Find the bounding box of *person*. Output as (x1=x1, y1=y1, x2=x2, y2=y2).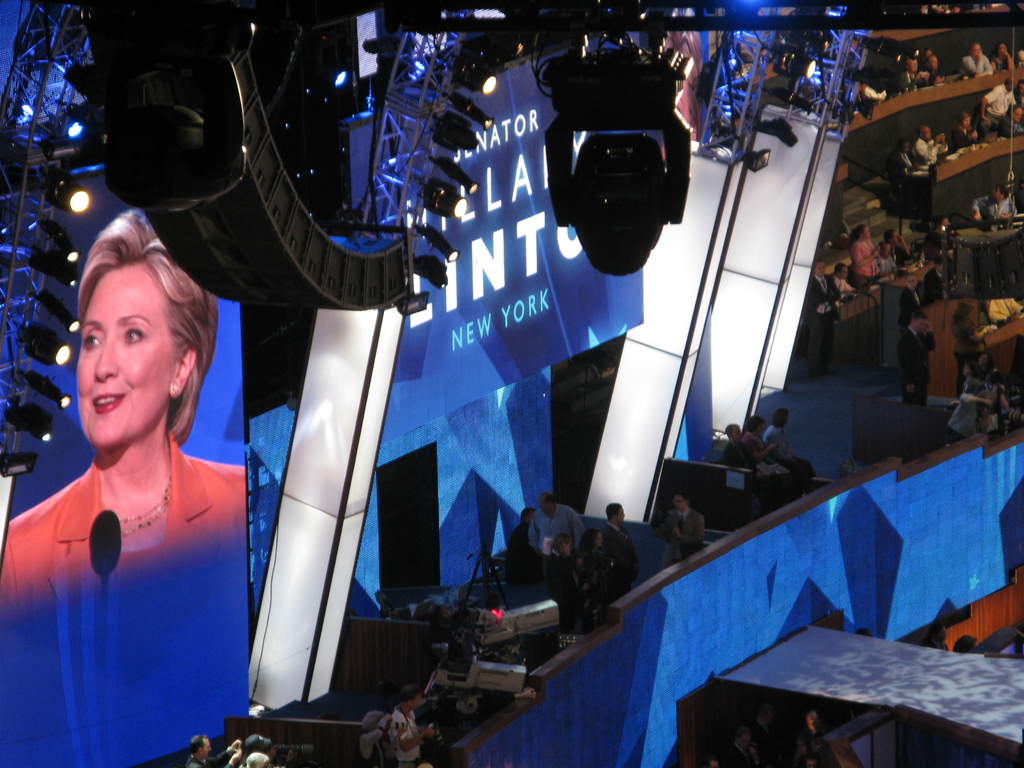
(x1=875, y1=240, x2=902, y2=280).
